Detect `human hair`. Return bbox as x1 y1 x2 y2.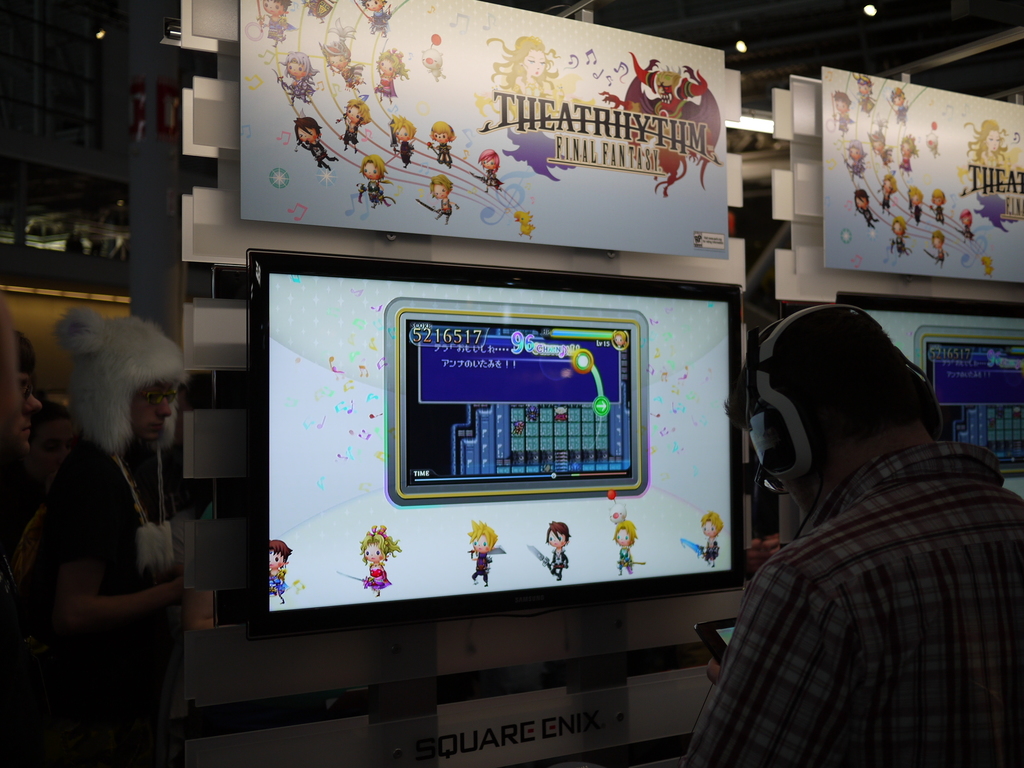
15 328 37 369.
